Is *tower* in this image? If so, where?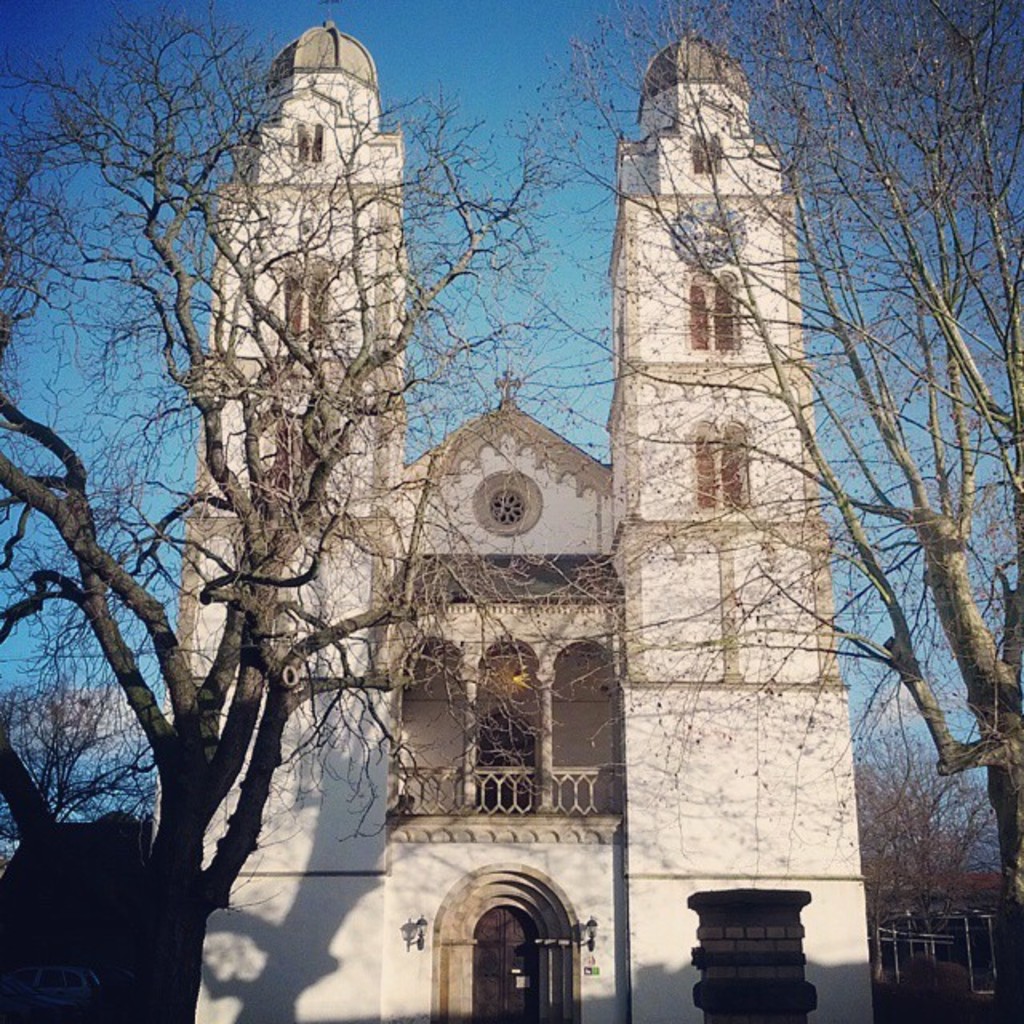
Yes, at bbox(166, 21, 398, 1022).
